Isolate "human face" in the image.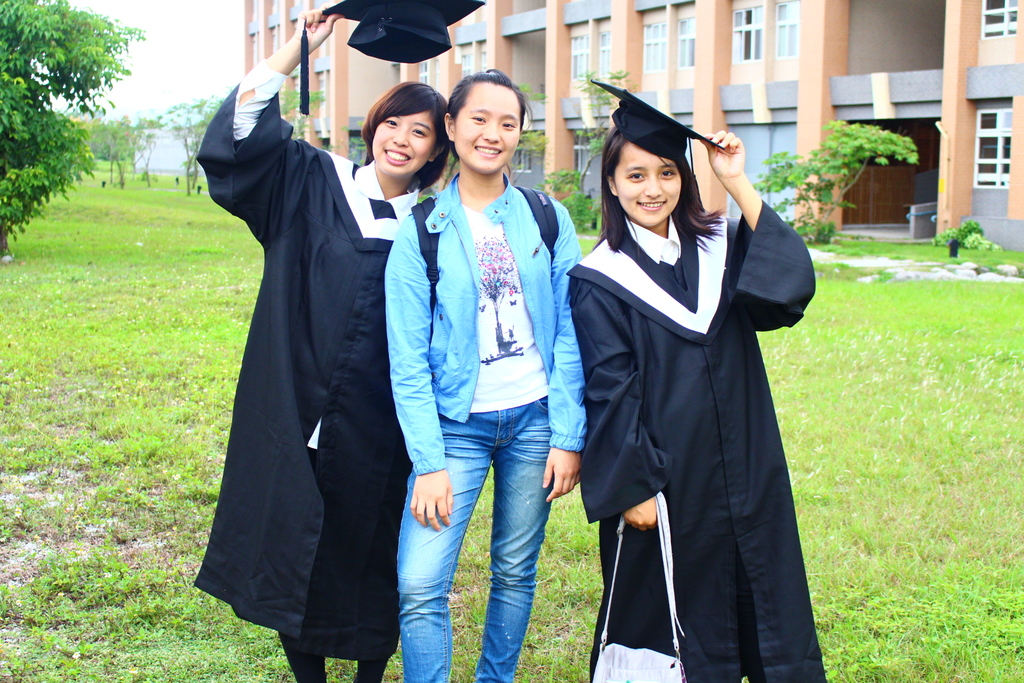
Isolated region: (x1=609, y1=151, x2=682, y2=226).
